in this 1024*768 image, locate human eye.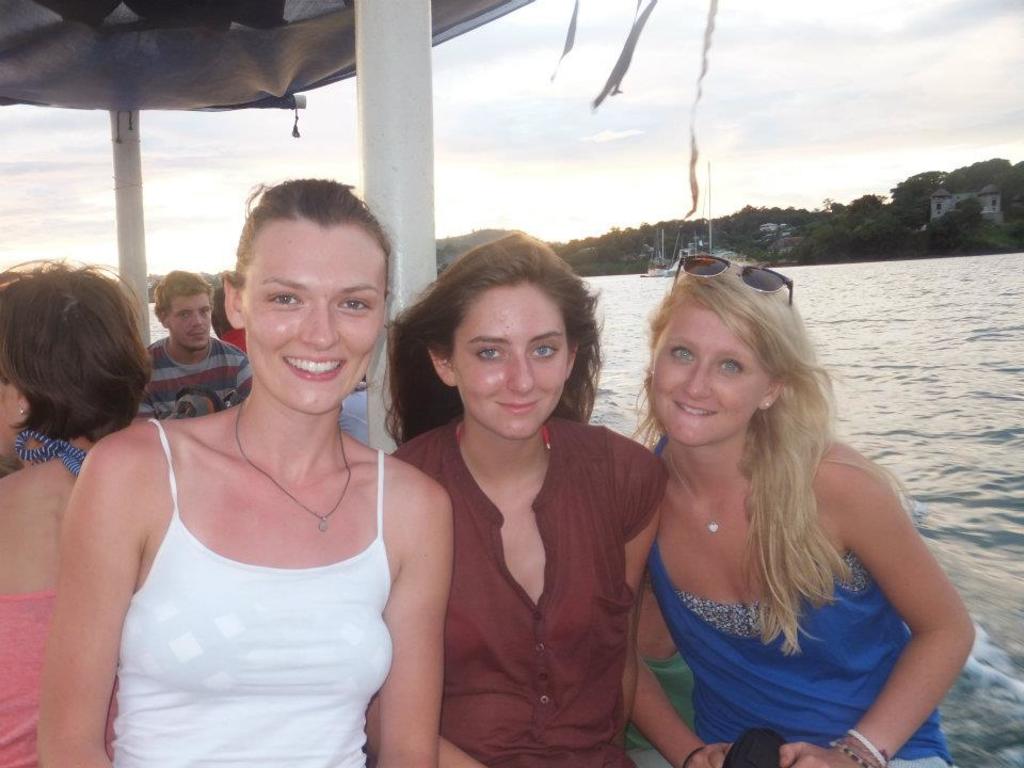
Bounding box: [left=331, top=297, right=380, bottom=317].
